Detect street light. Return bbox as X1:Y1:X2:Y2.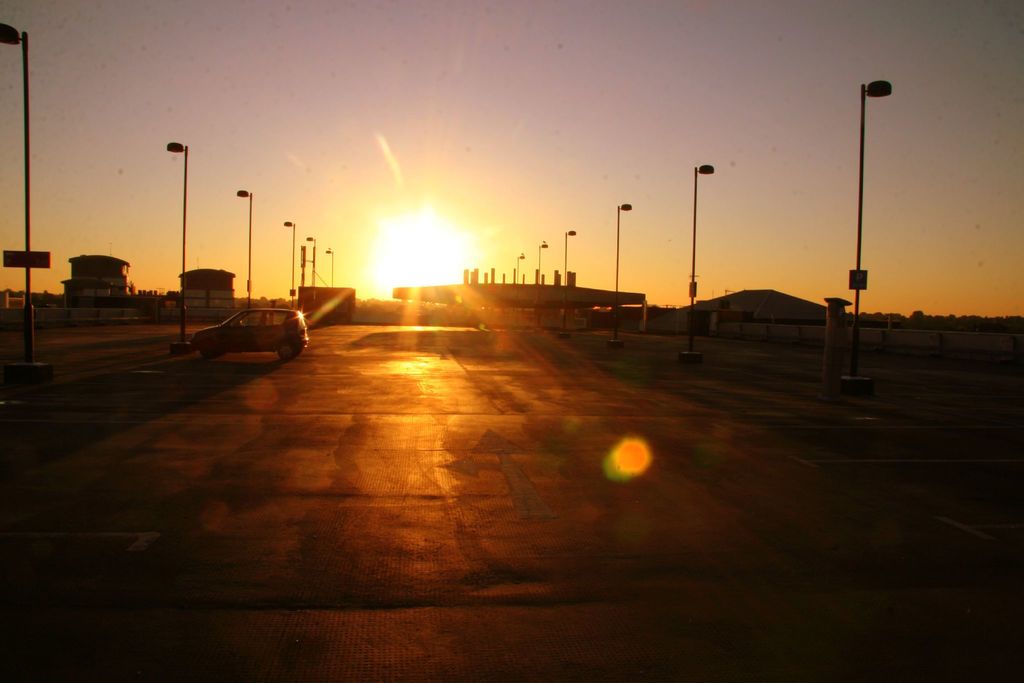
557:227:576:340.
